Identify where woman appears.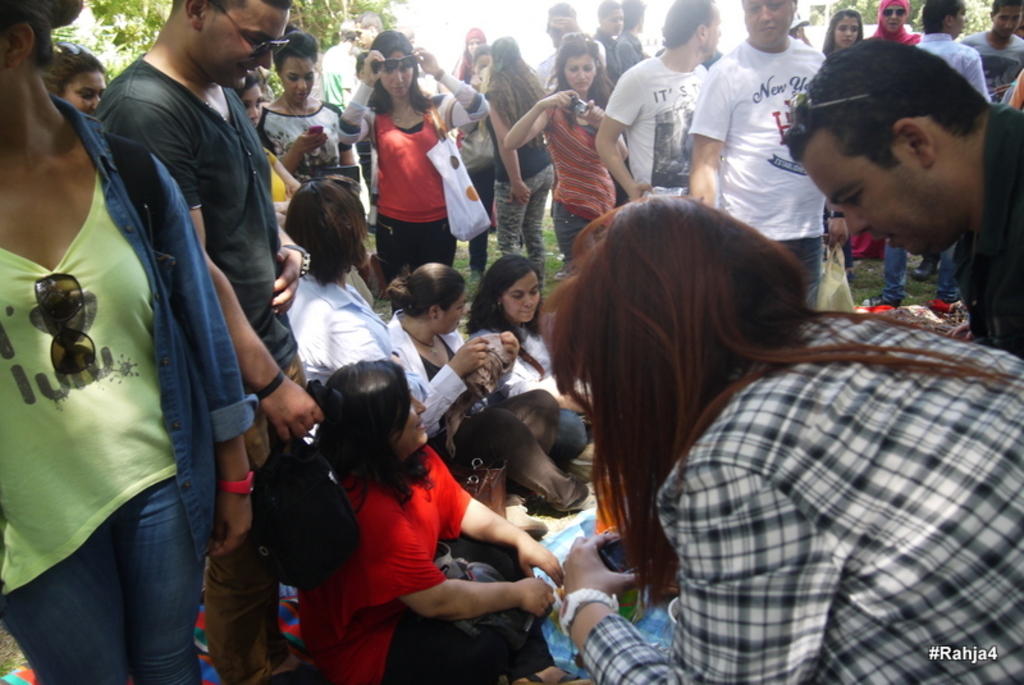
Appears at locate(503, 37, 639, 271).
